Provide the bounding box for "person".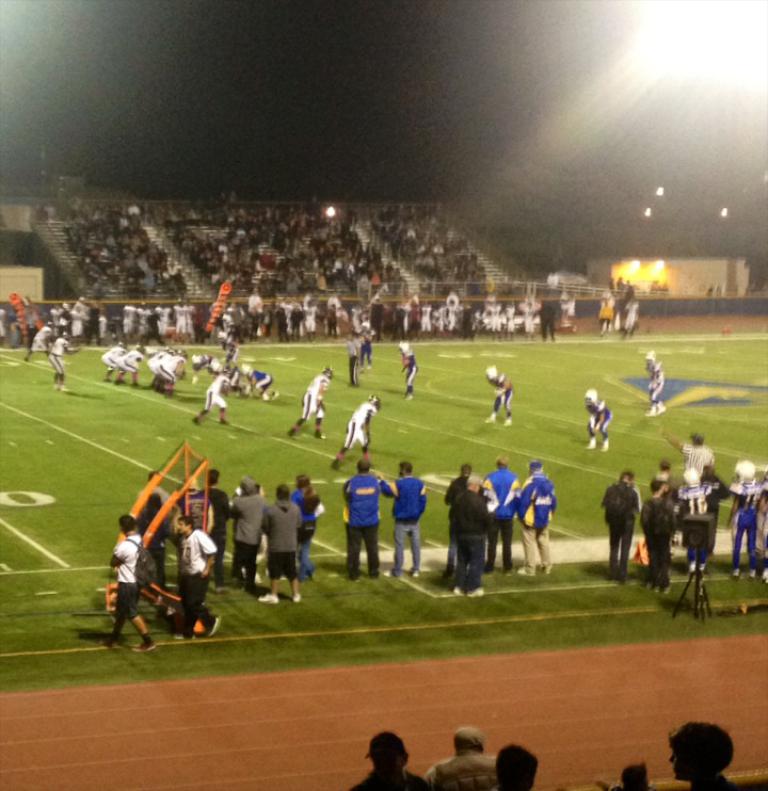
[348,733,437,790].
